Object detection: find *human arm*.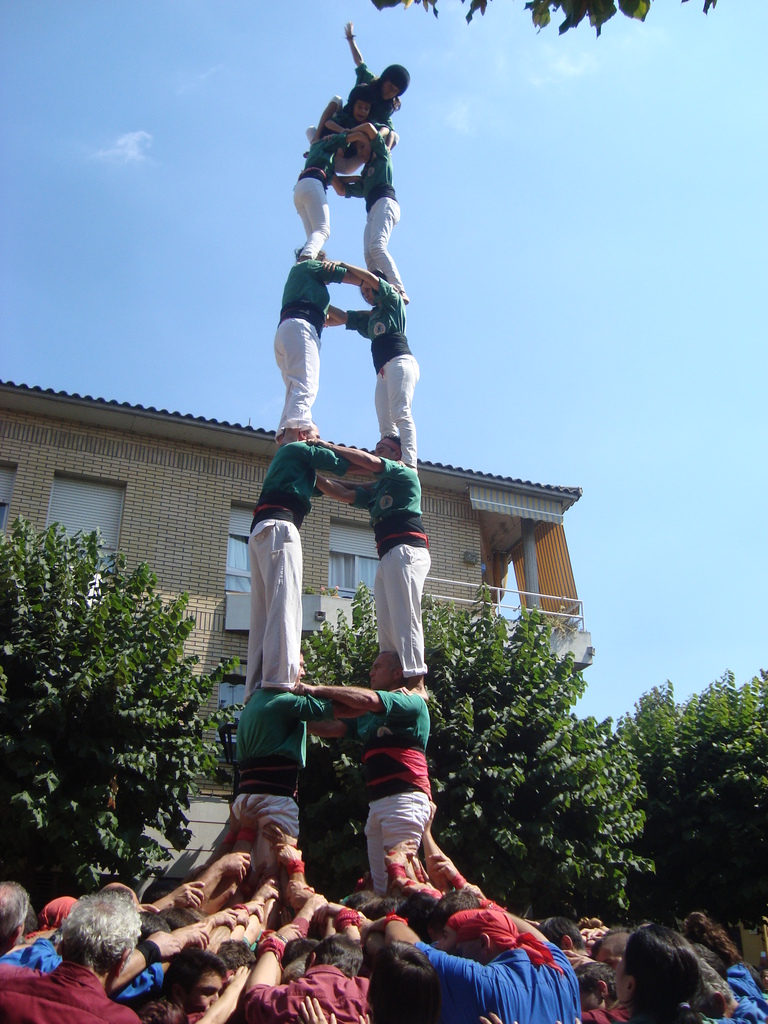
[317, 259, 385, 298].
